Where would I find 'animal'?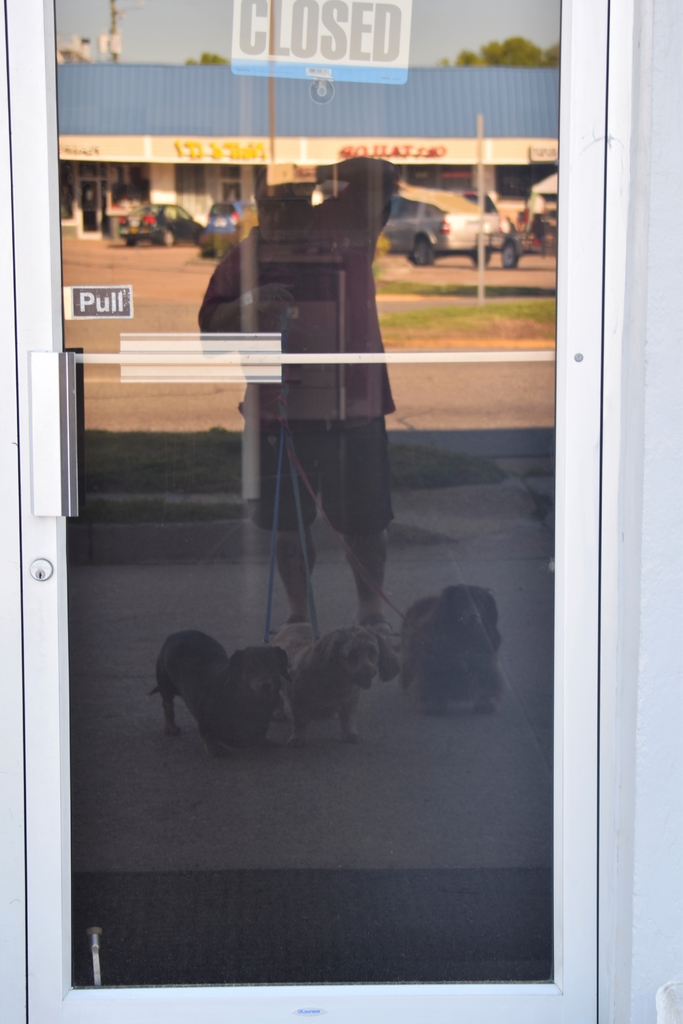
At rect(143, 626, 306, 753).
